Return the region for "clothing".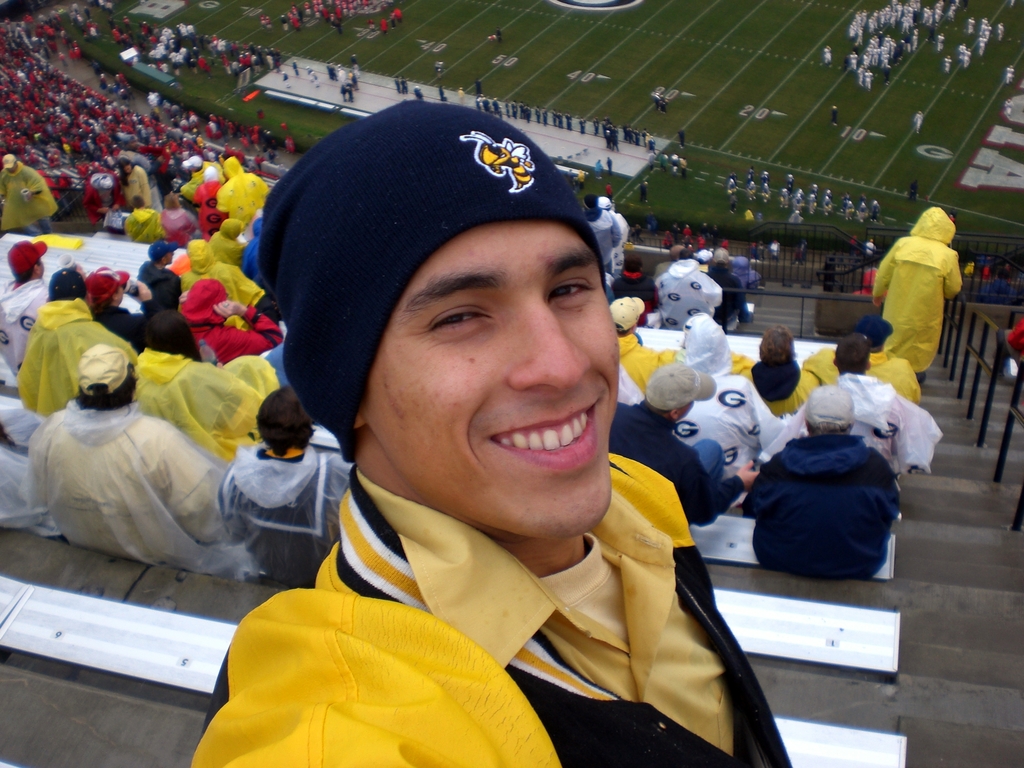
select_region(123, 203, 161, 241).
